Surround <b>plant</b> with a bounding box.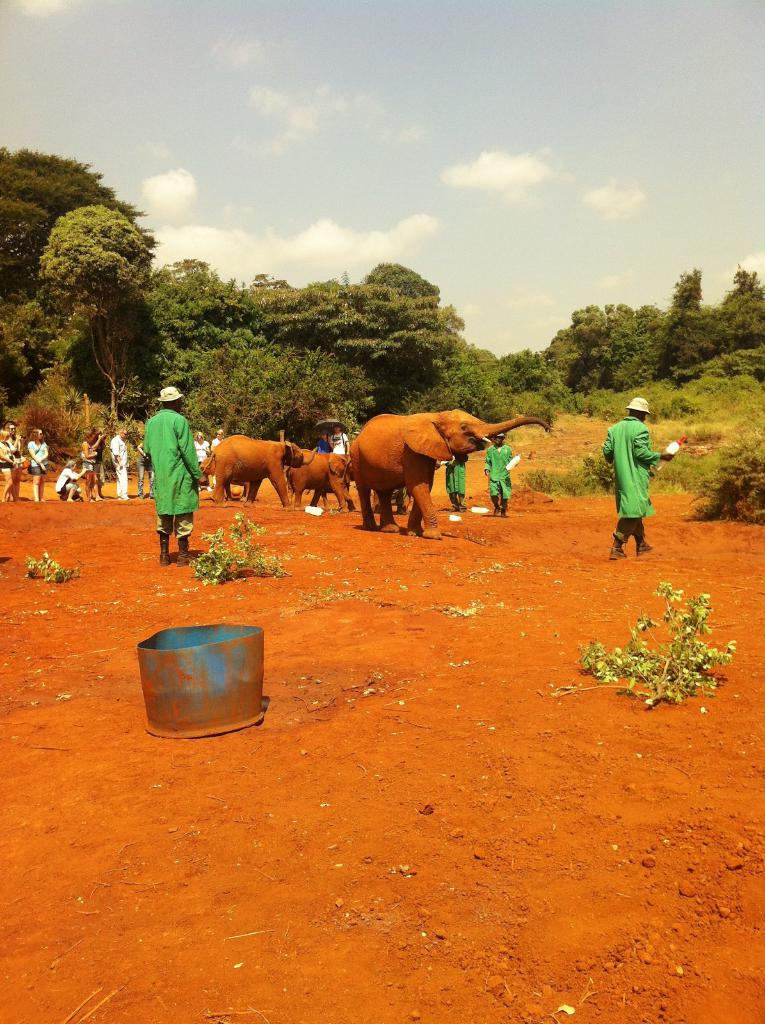
[x1=19, y1=535, x2=76, y2=596].
